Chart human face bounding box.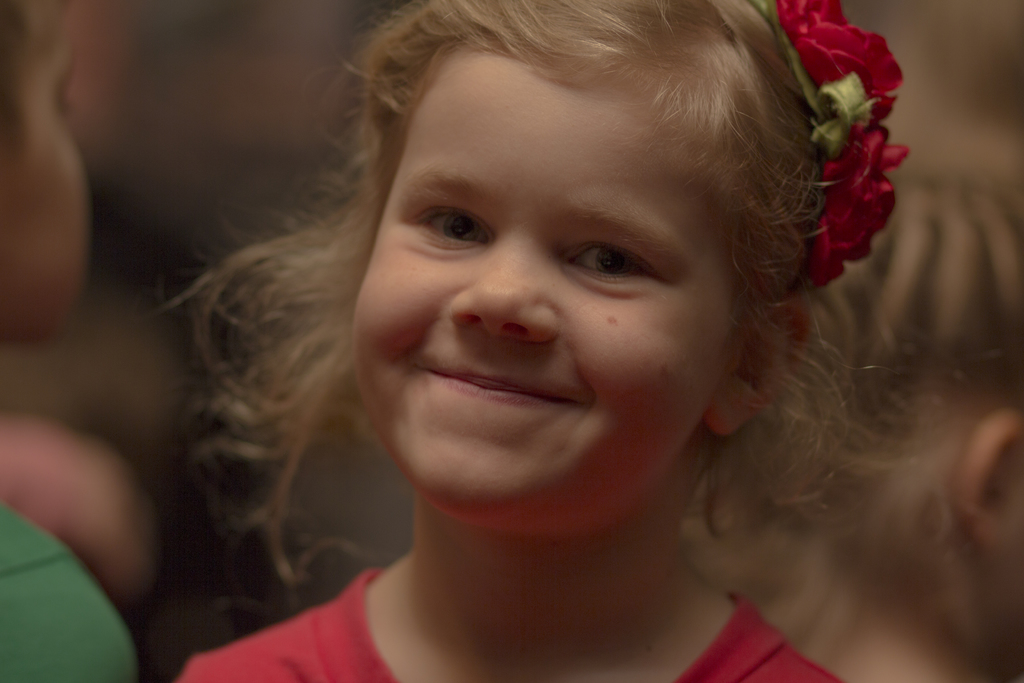
Charted: [351,30,780,516].
